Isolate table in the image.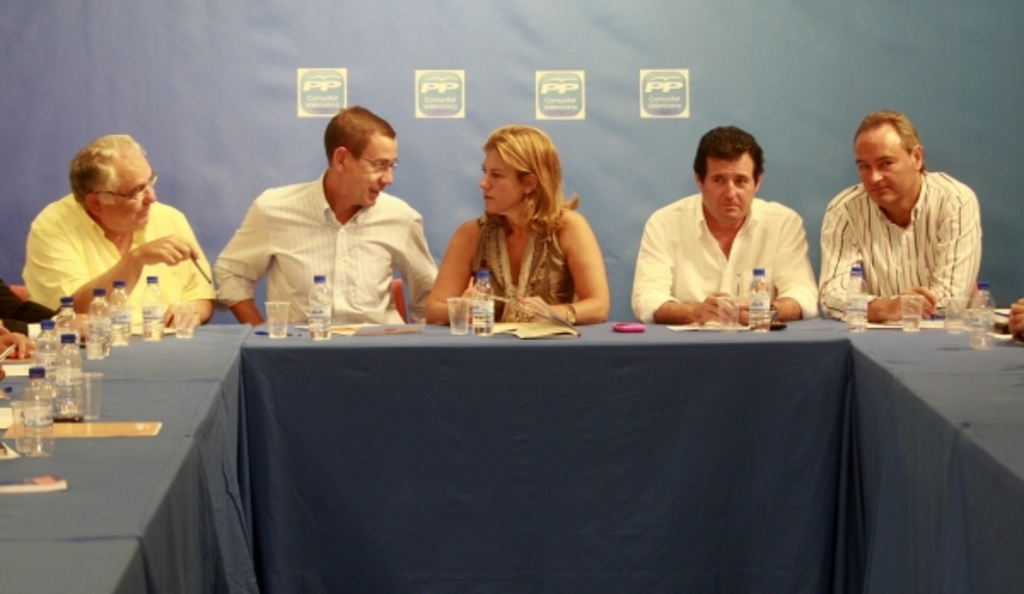
Isolated region: locate(0, 321, 1022, 592).
